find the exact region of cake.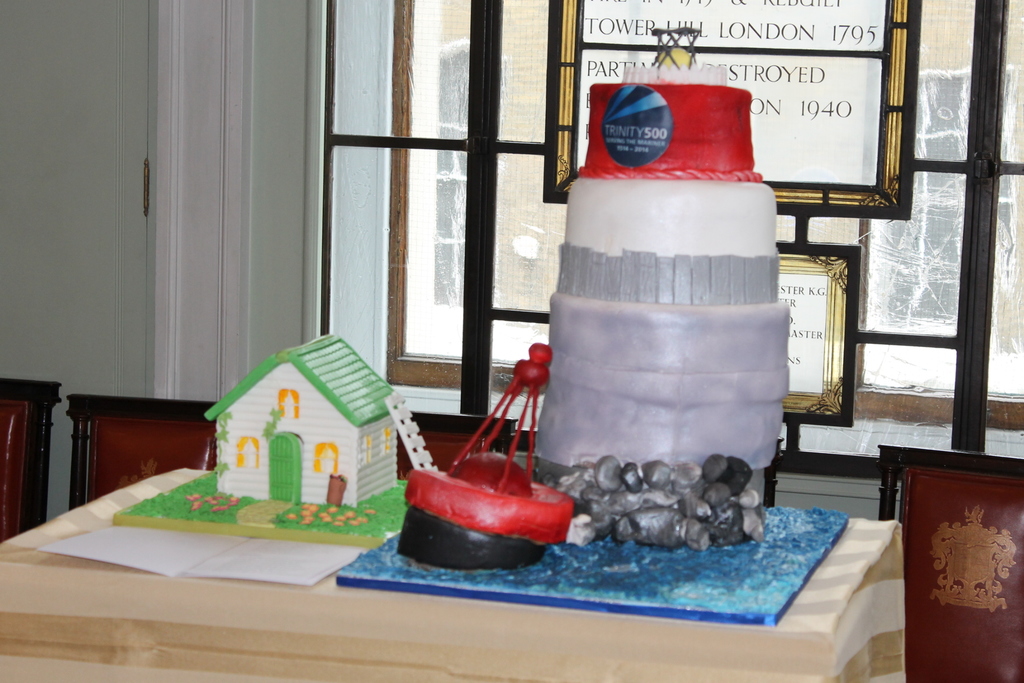
Exact region: pyautogui.locateOnScreen(395, 63, 791, 570).
